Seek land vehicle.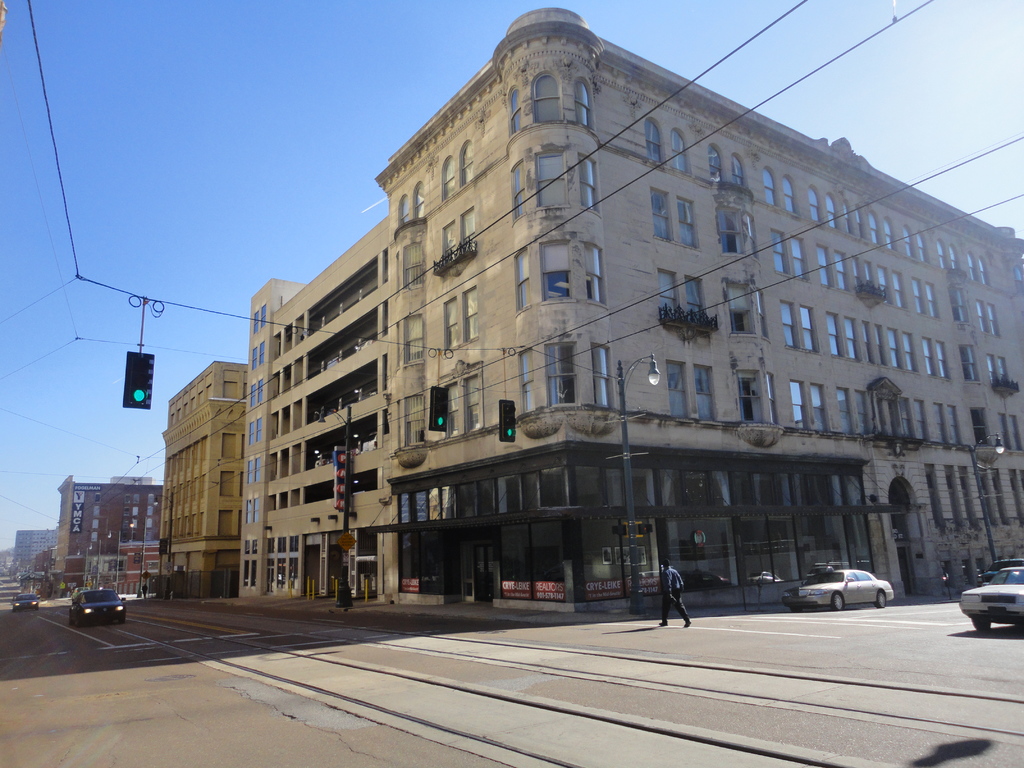
68:588:129:627.
